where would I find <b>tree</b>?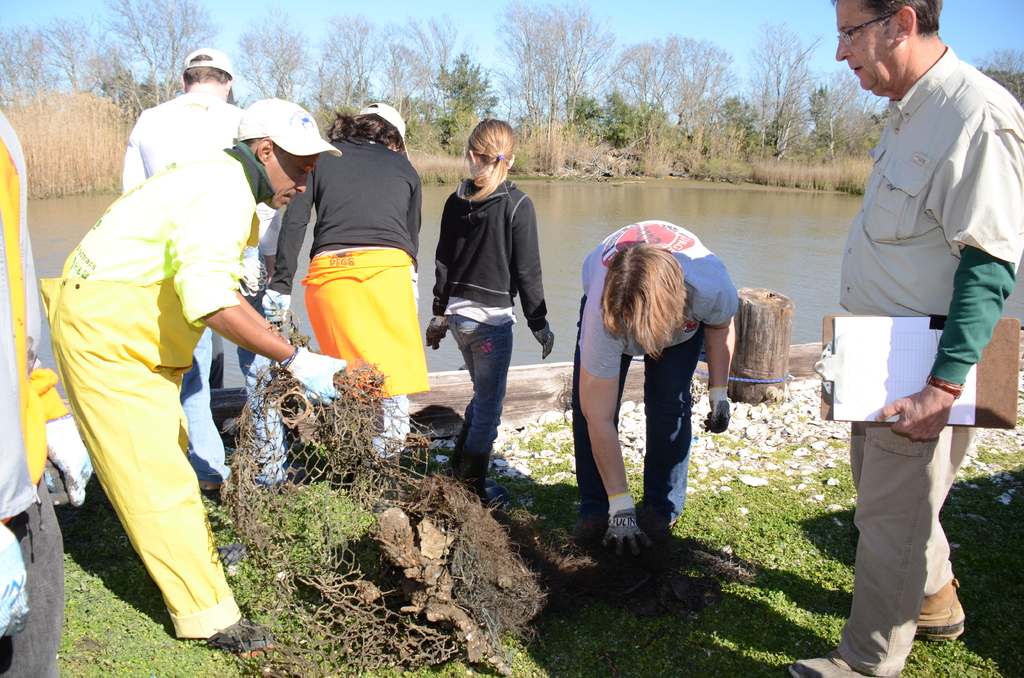
At 116:0:211:99.
